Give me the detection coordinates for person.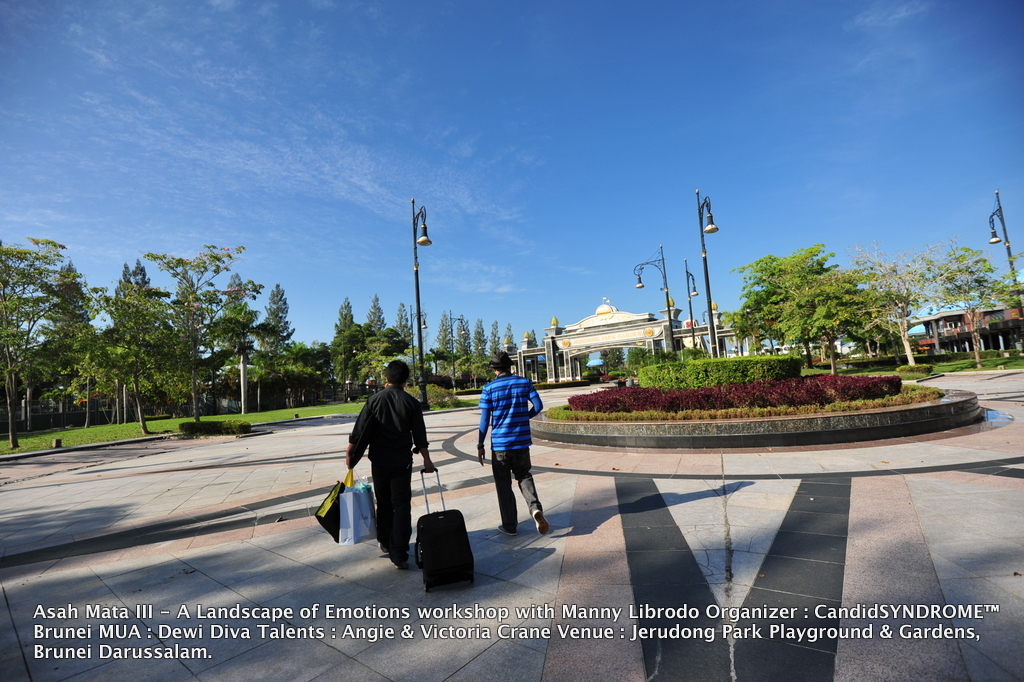
343, 352, 438, 570.
